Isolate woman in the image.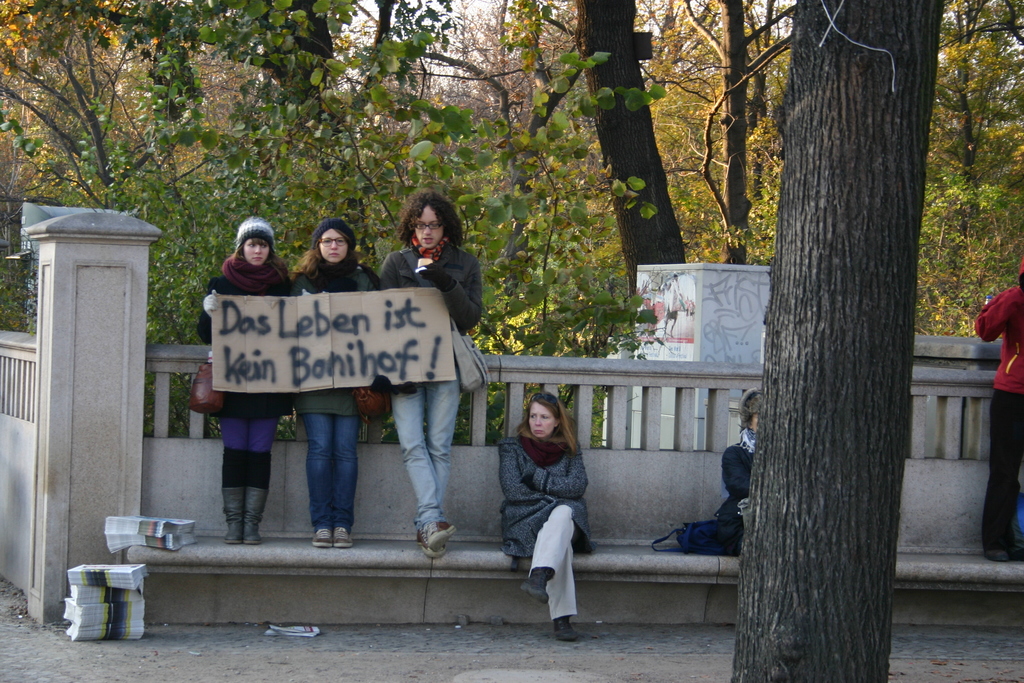
Isolated region: BBox(495, 382, 593, 642).
